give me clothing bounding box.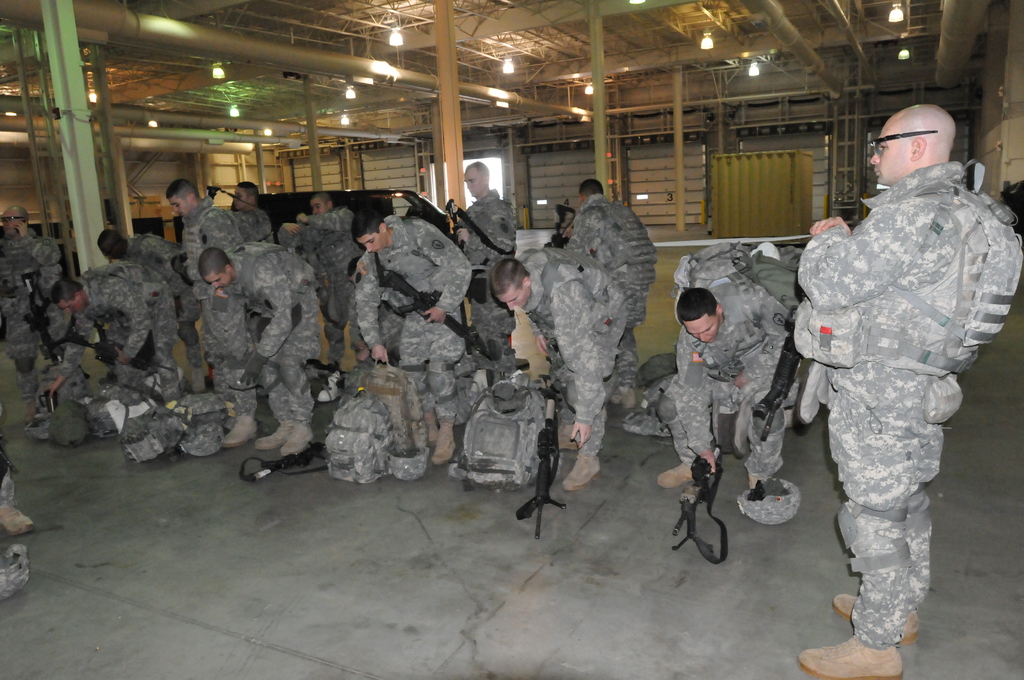
[354, 213, 472, 423].
